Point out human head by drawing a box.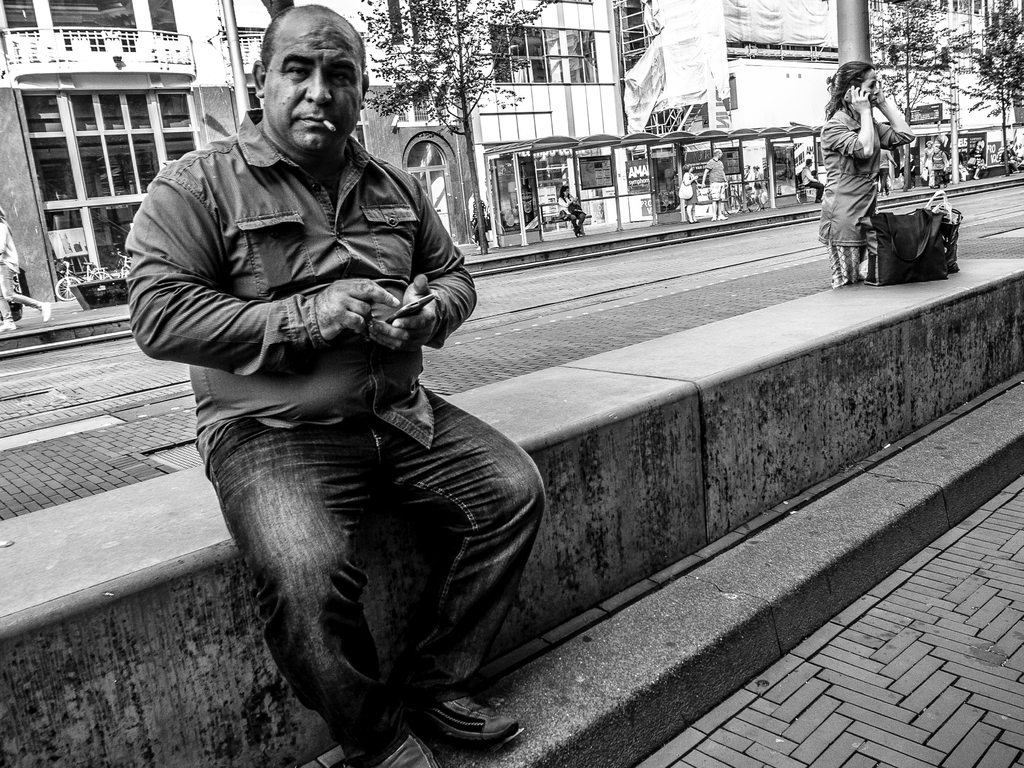
(269,9,378,142).
